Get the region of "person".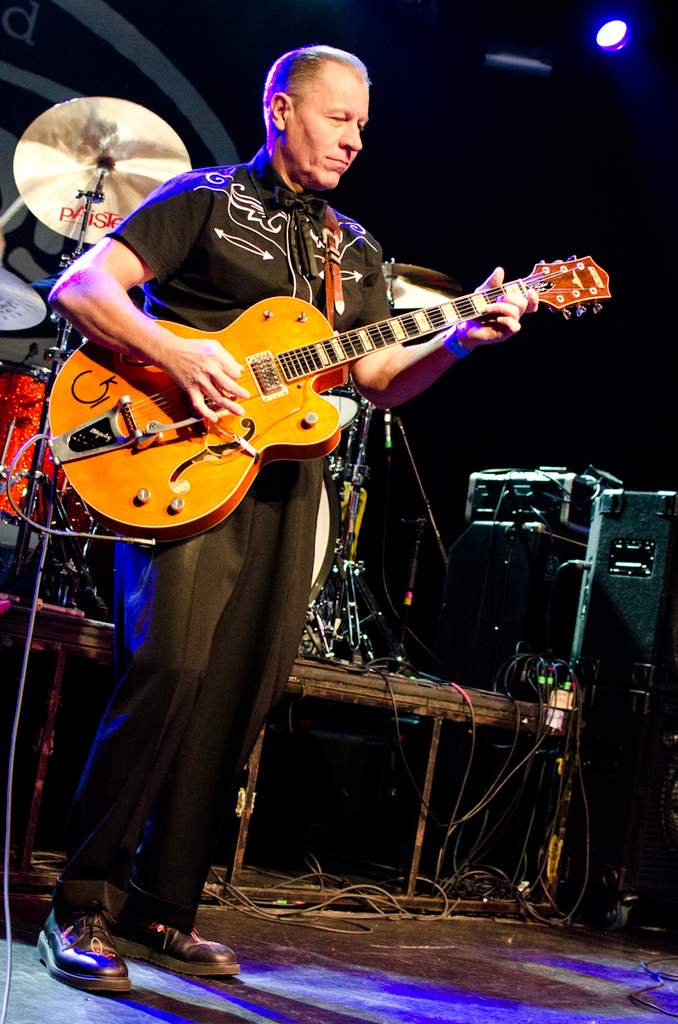
crop(99, 54, 559, 877).
